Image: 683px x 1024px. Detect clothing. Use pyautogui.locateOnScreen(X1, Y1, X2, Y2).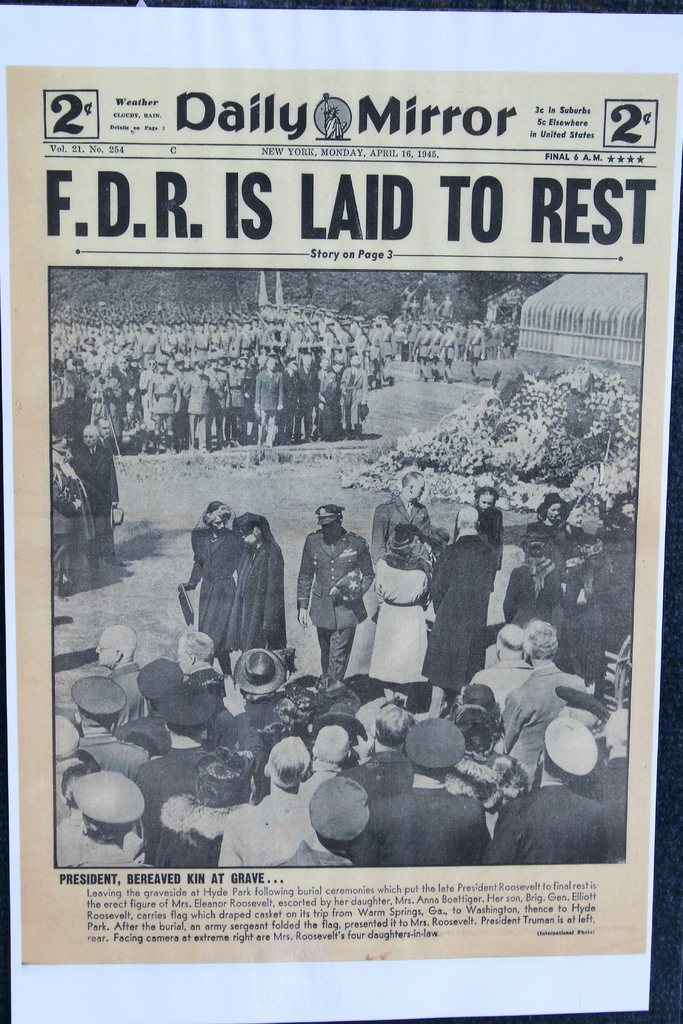
pyautogui.locateOnScreen(432, 526, 504, 698).
